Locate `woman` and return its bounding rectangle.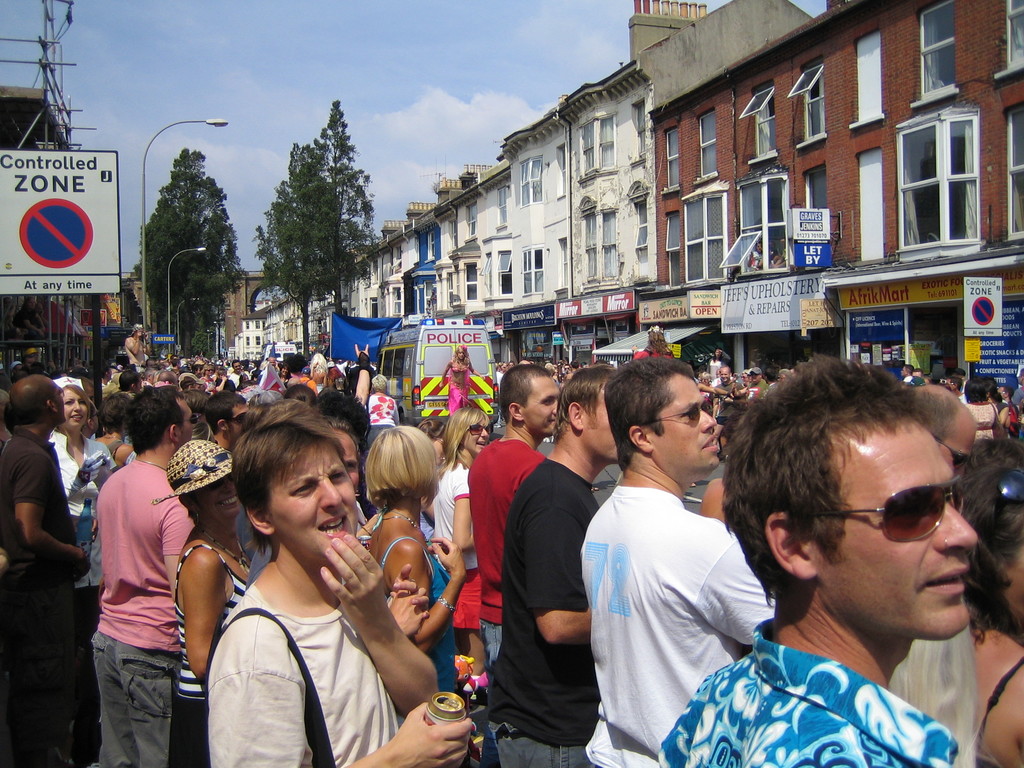
{"left": 435, "top": 348, "right": 486, "bottom": 416}.
